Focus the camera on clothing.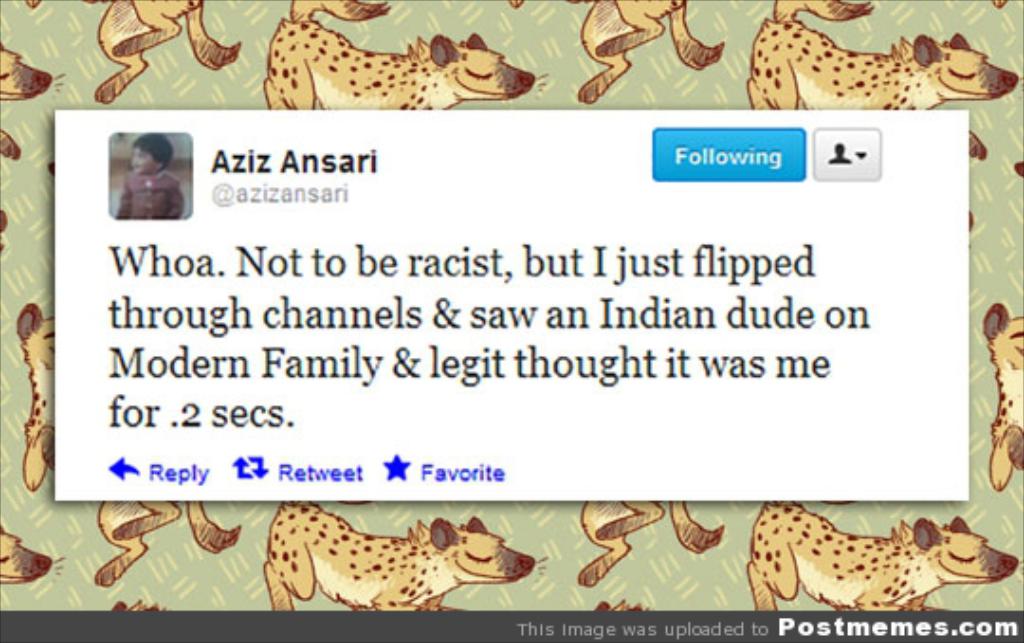
Focus region: <box>116,171,186,222</box>.
